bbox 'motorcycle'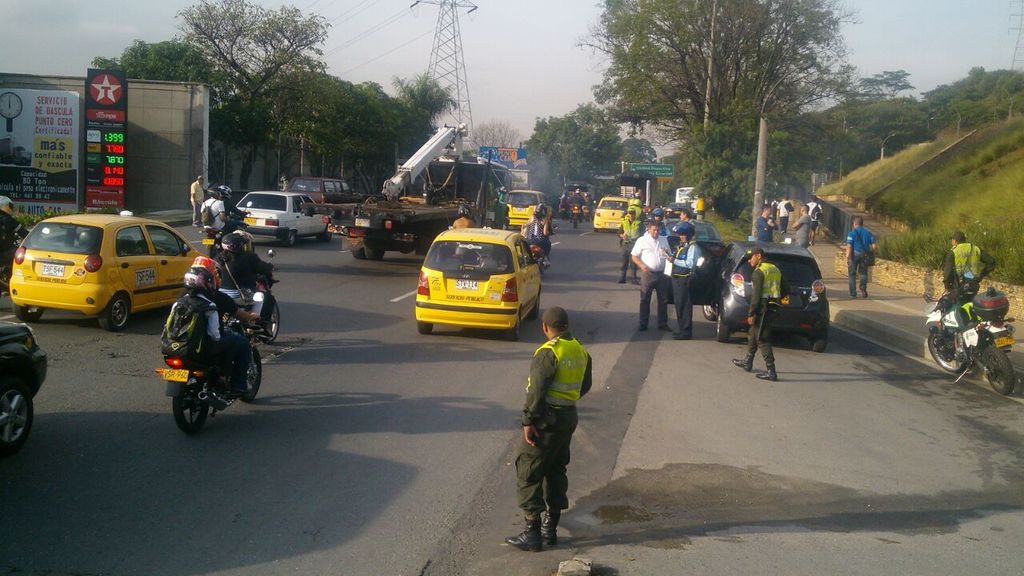
570/203/582/226
